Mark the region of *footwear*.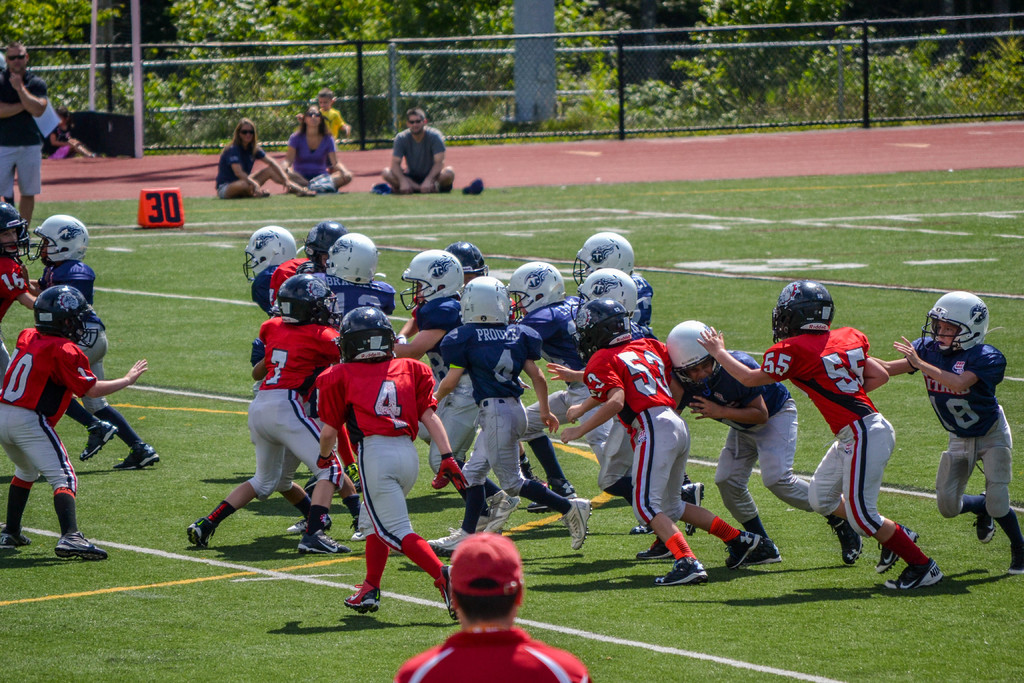
Region: <bbox>434, 562, 461, 624</bbox>.
